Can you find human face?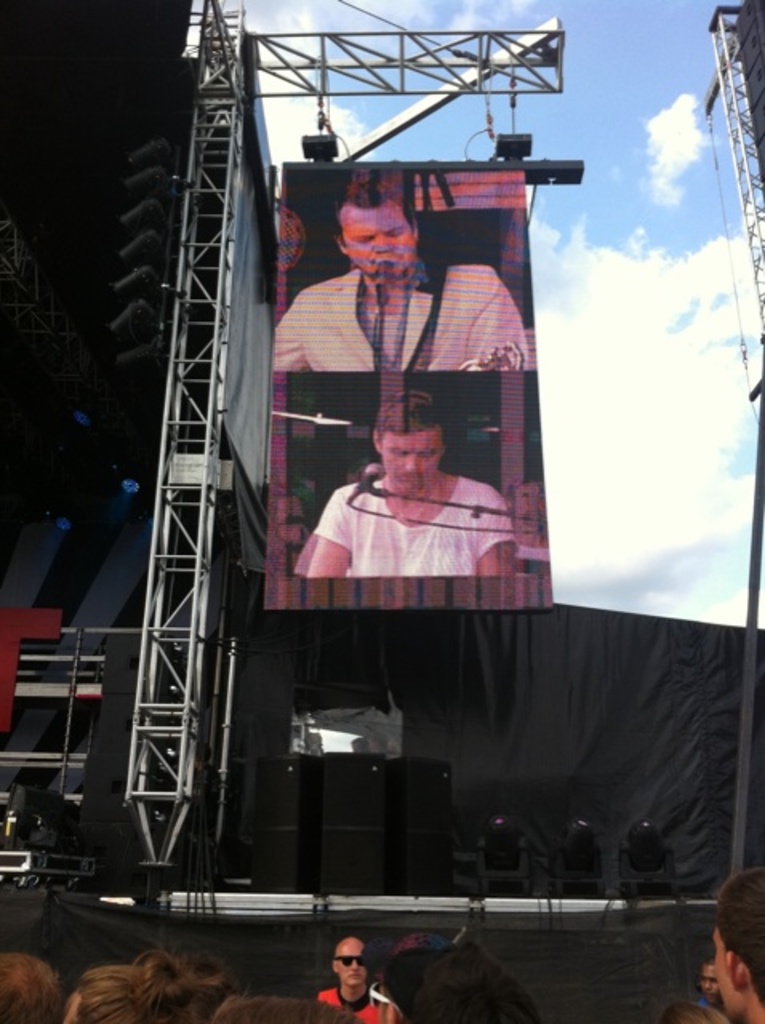
Yes, bounding box: crop(336, 938, 366, 994).
